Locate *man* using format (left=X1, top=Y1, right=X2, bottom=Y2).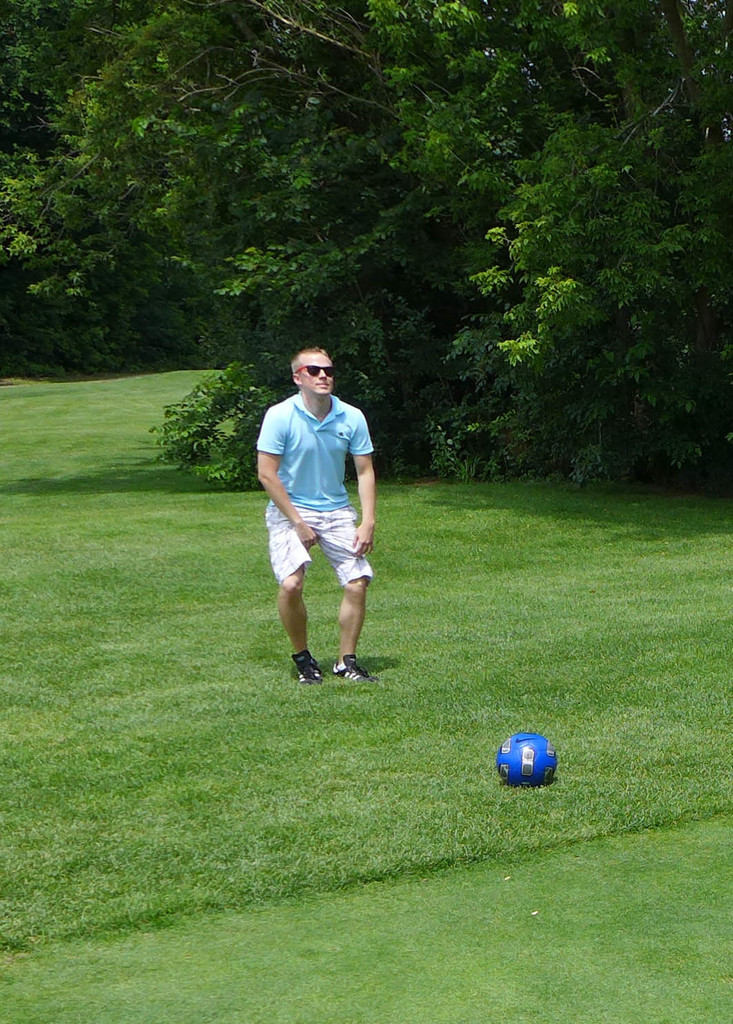
(left=260, top=360, right=393, bottom=716).
